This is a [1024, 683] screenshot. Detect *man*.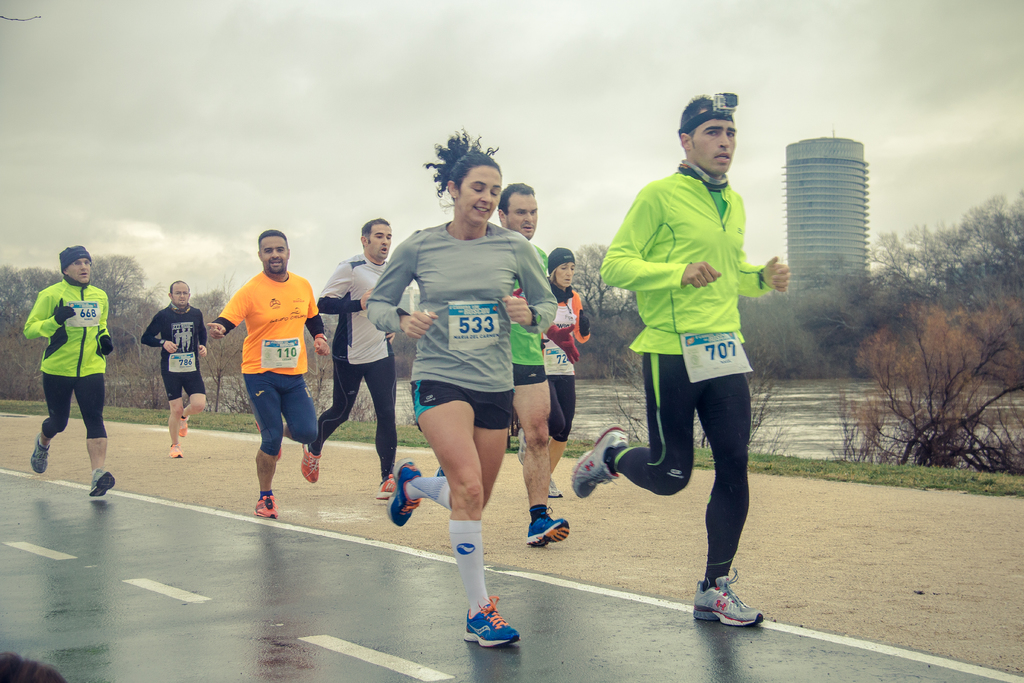
{"x1": 433, "y1": 182, "x2": 570, "y2": 542}.
